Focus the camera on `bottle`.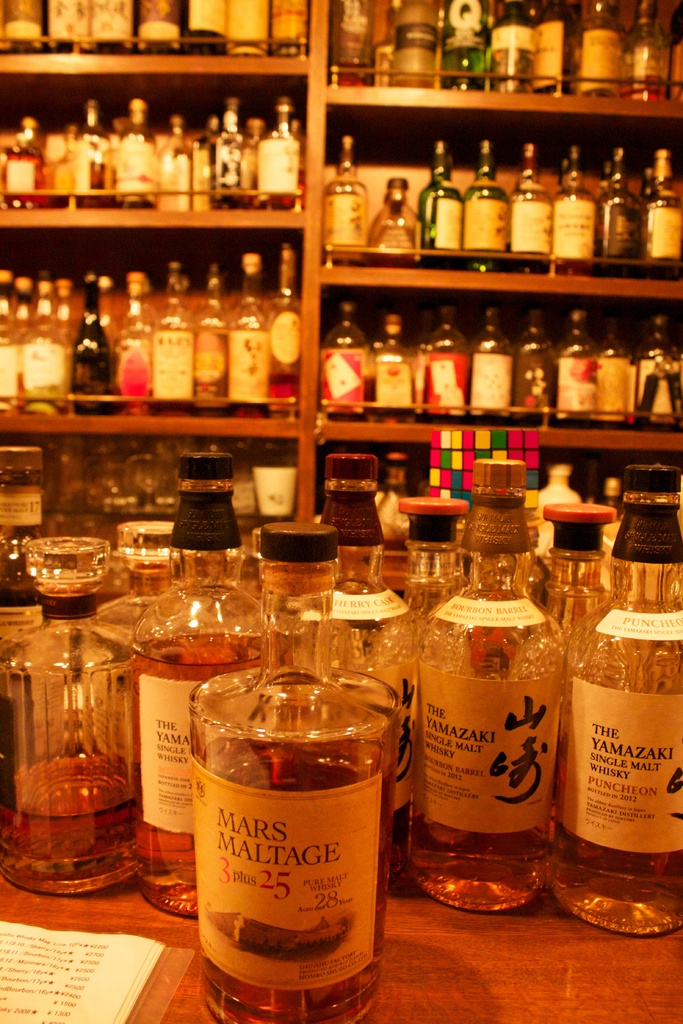
Focus region: (265,0,306,54).
